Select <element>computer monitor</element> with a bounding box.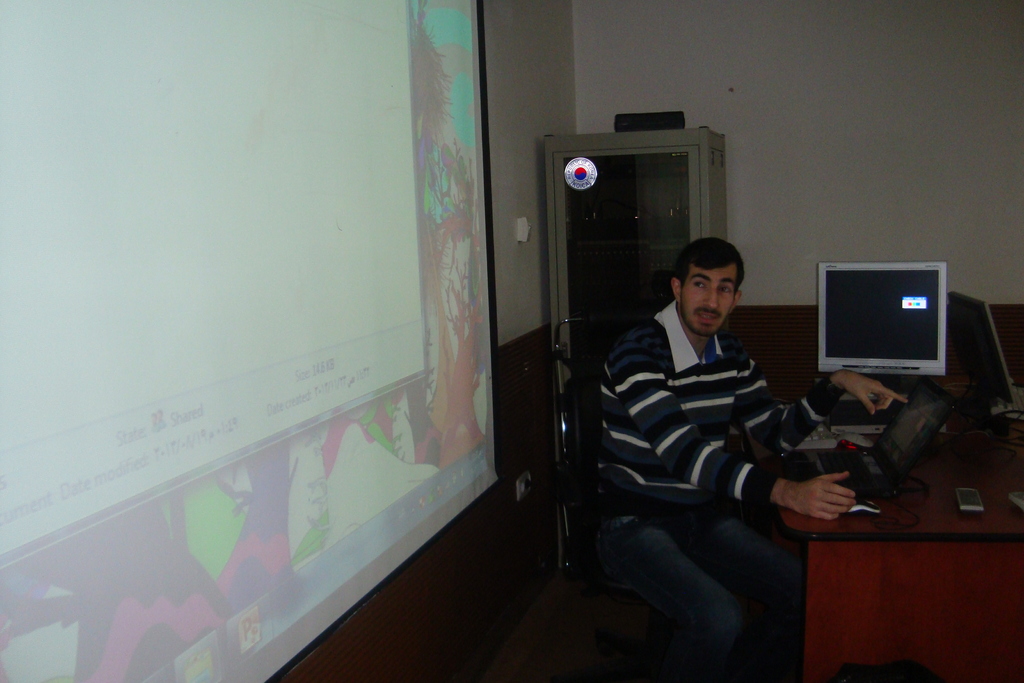
[x1=816, y1=261, x2=964, y2=397].
